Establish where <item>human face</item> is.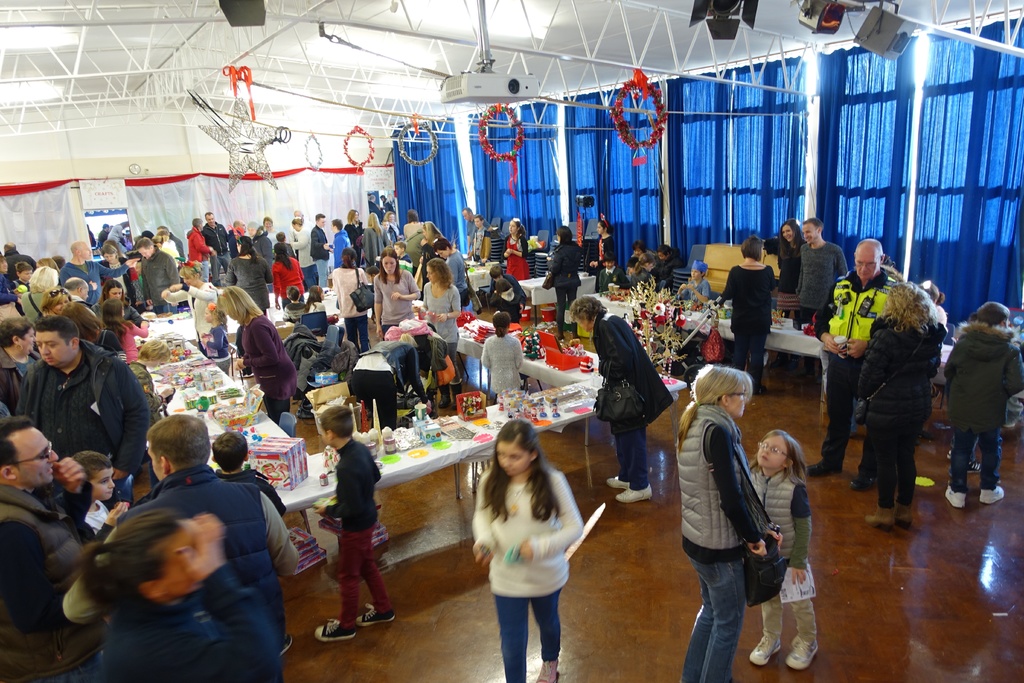
Established at locate(381, 252, 399, 274).
